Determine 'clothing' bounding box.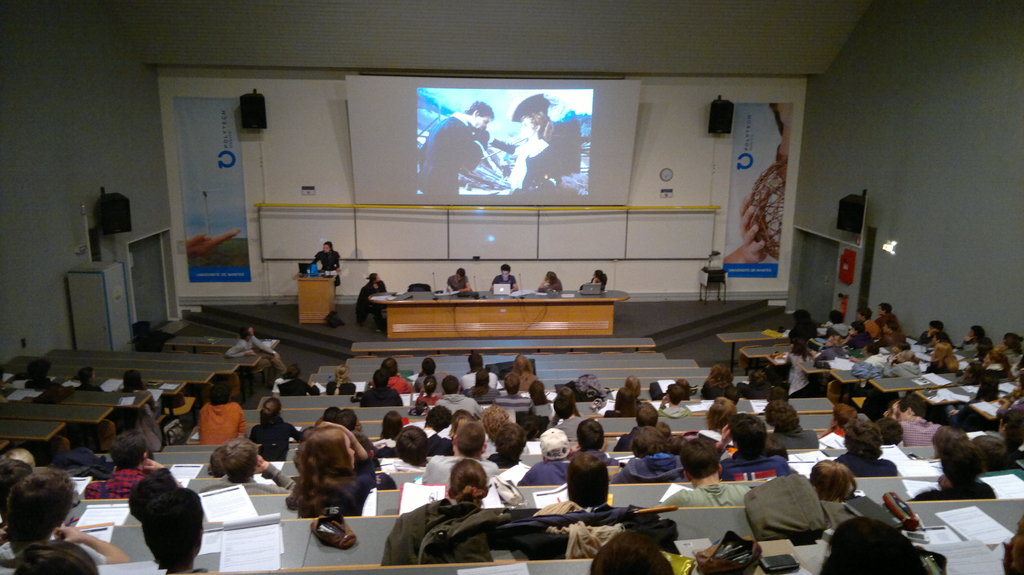
Determined: region(515, 455, 568, 486).
